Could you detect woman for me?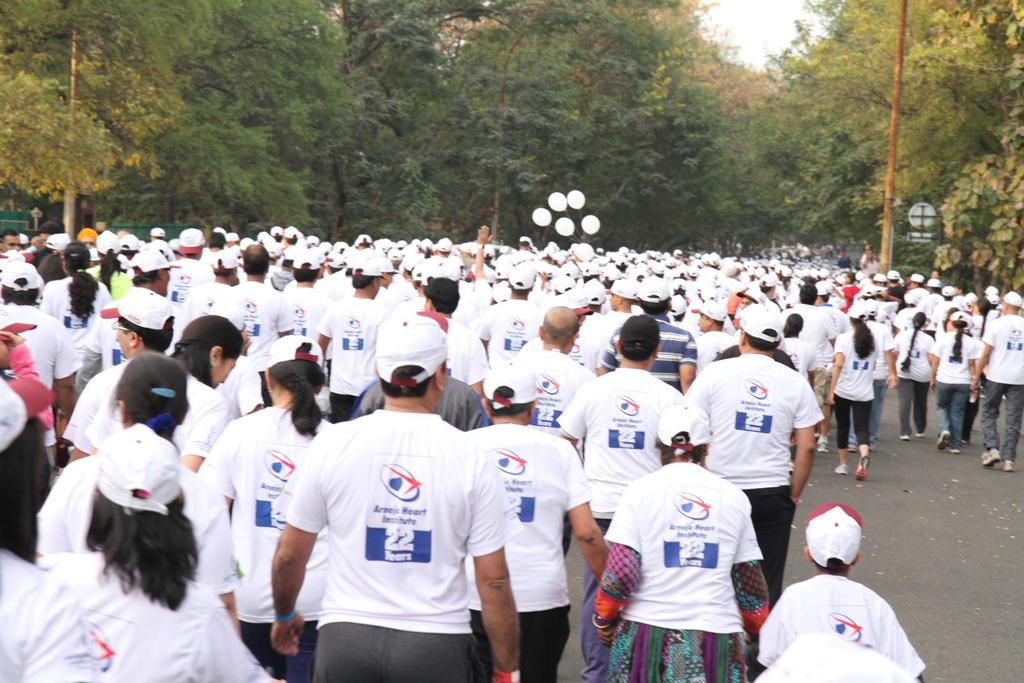
Detection result: [928,301,983,448].
